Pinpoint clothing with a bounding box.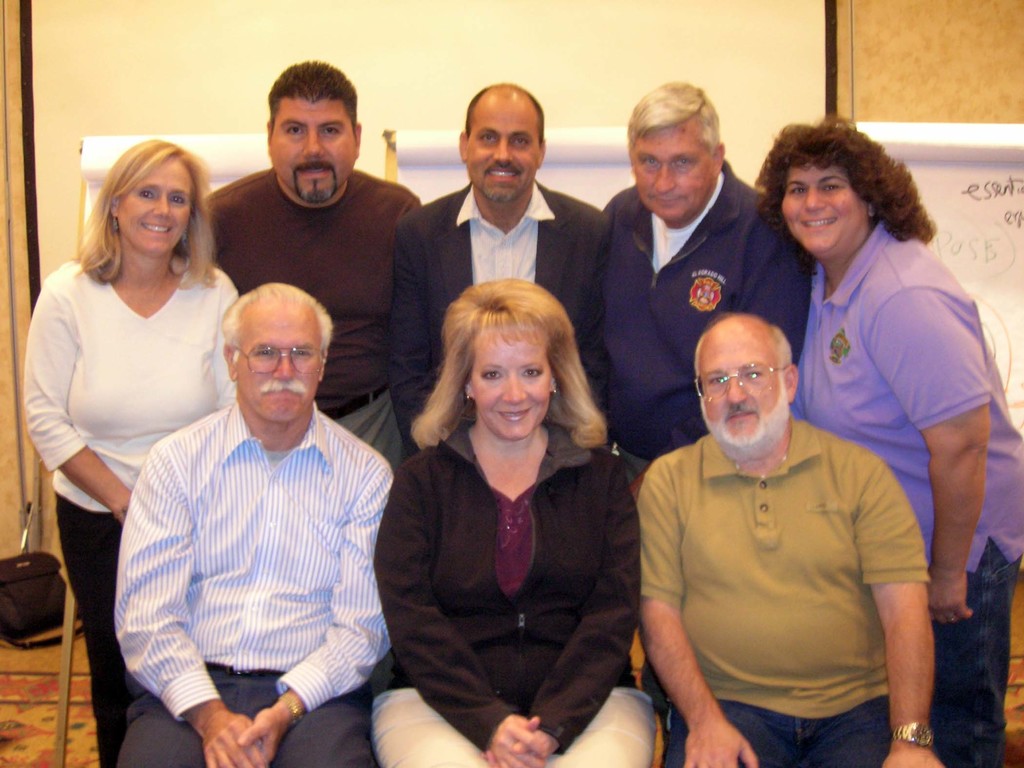
locate(100, 396, 397, 767).
